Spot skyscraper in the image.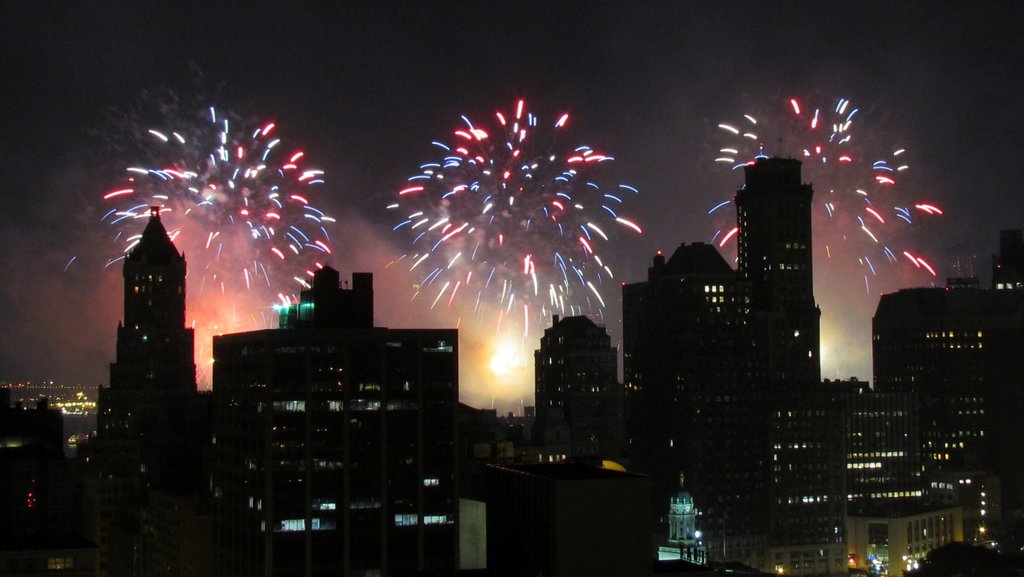
skyscraper found at (x1=537, y1=315, x2=620, y2=427).
